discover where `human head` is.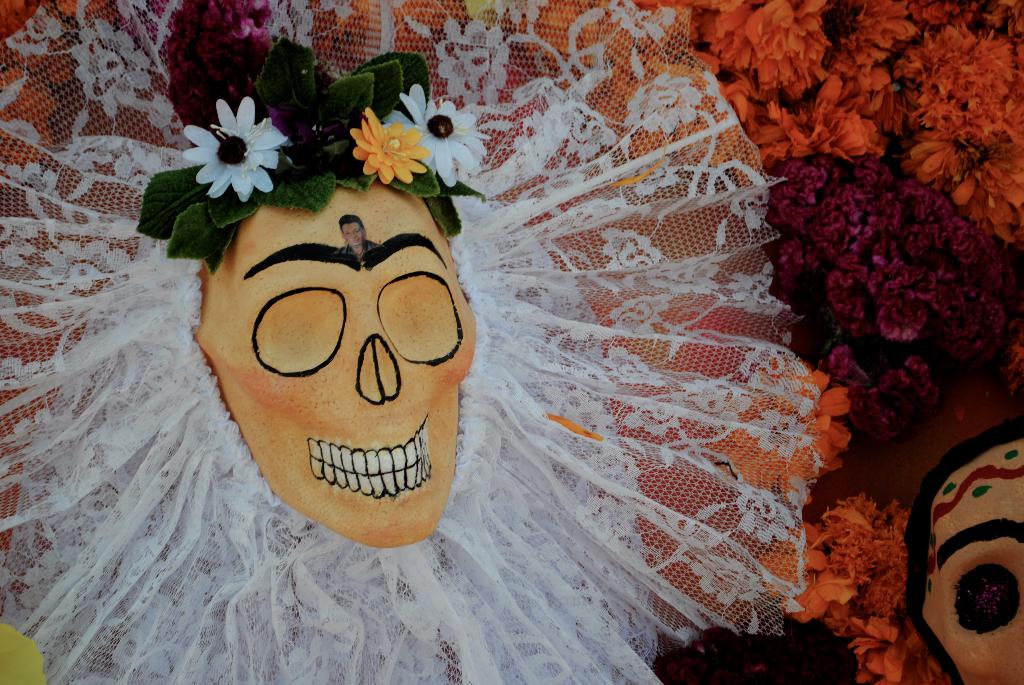
Discovered at x1=338, y1=212, x2=364, y2=244.
